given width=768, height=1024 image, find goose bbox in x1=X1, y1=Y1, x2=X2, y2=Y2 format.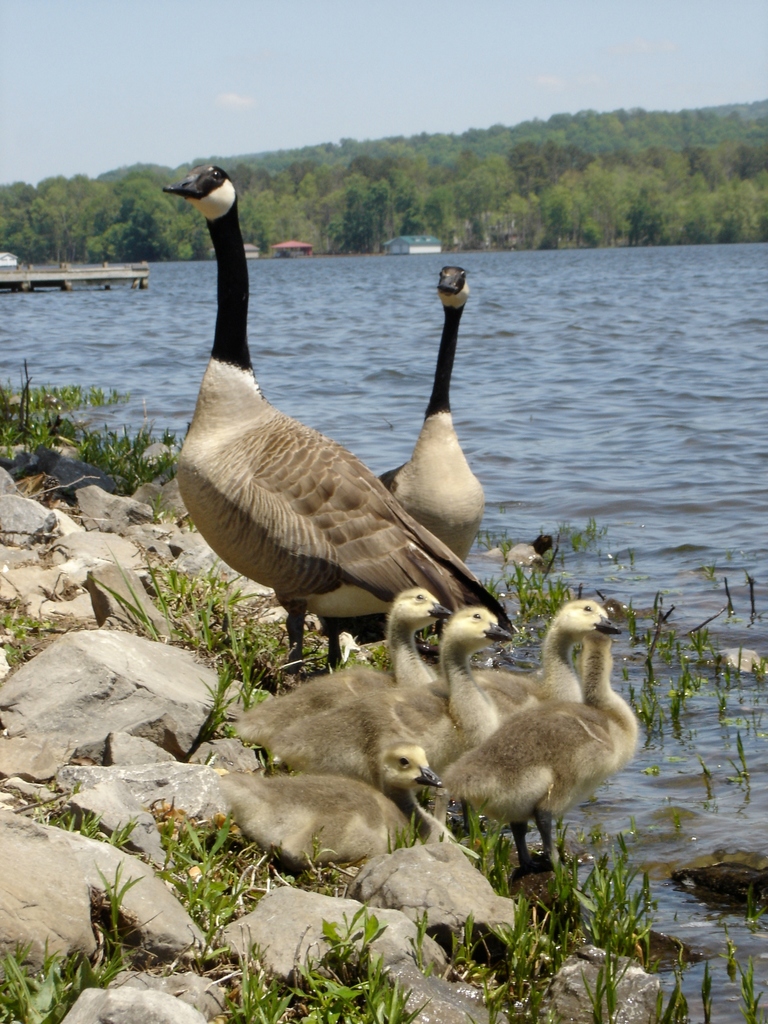
x1=238, y1=566, x2=465, y2=796.
